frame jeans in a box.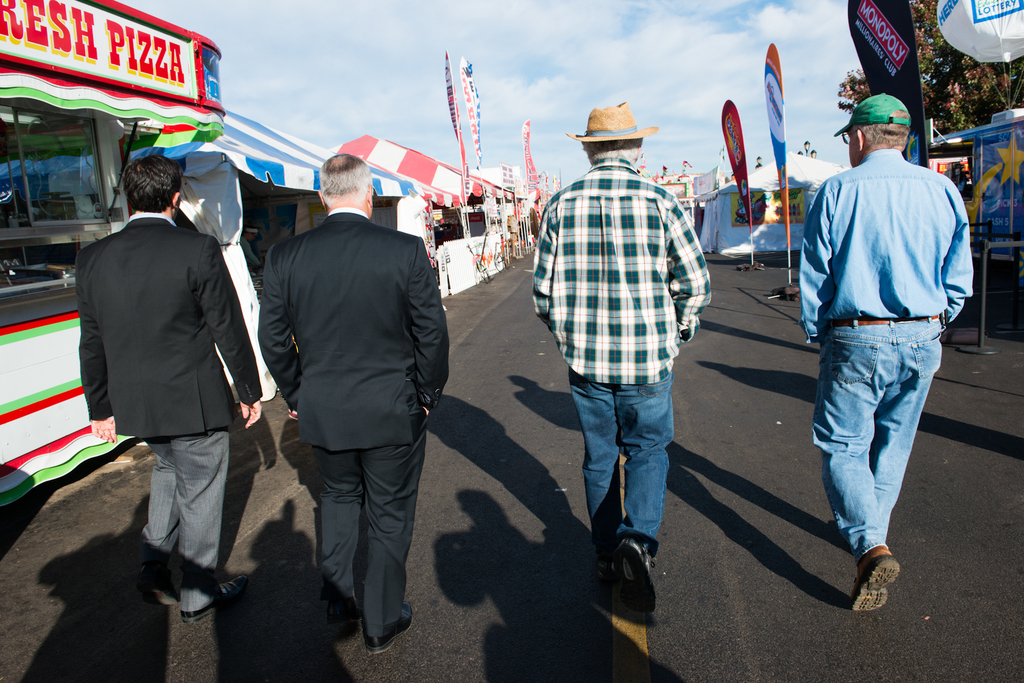
detection(804, 305, 950, 559).
